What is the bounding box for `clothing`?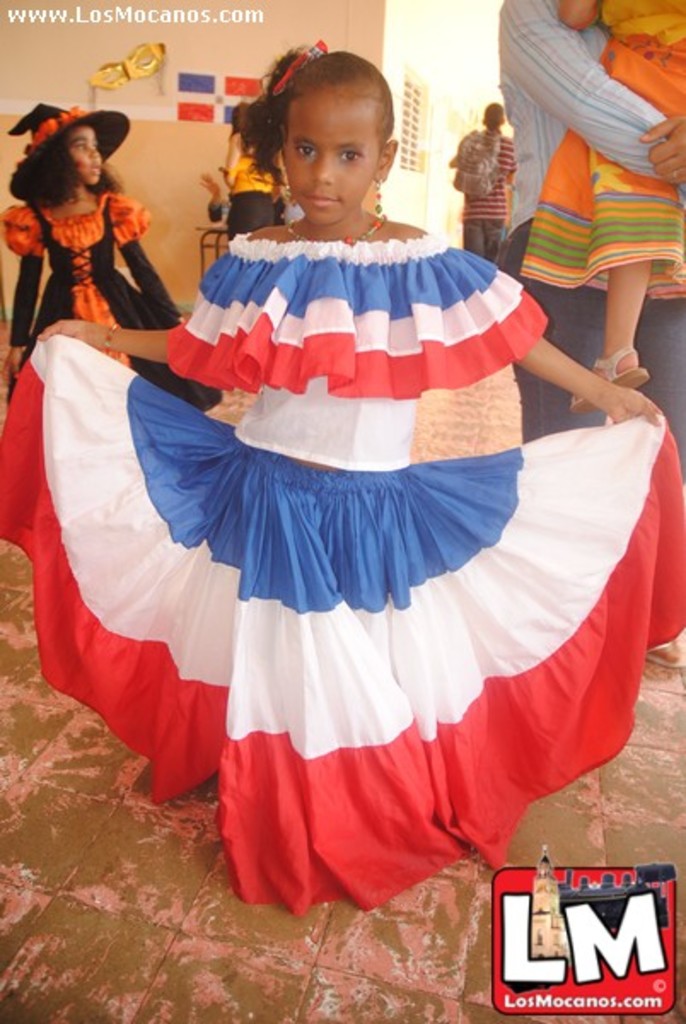
[0, 189, 224, 411].
